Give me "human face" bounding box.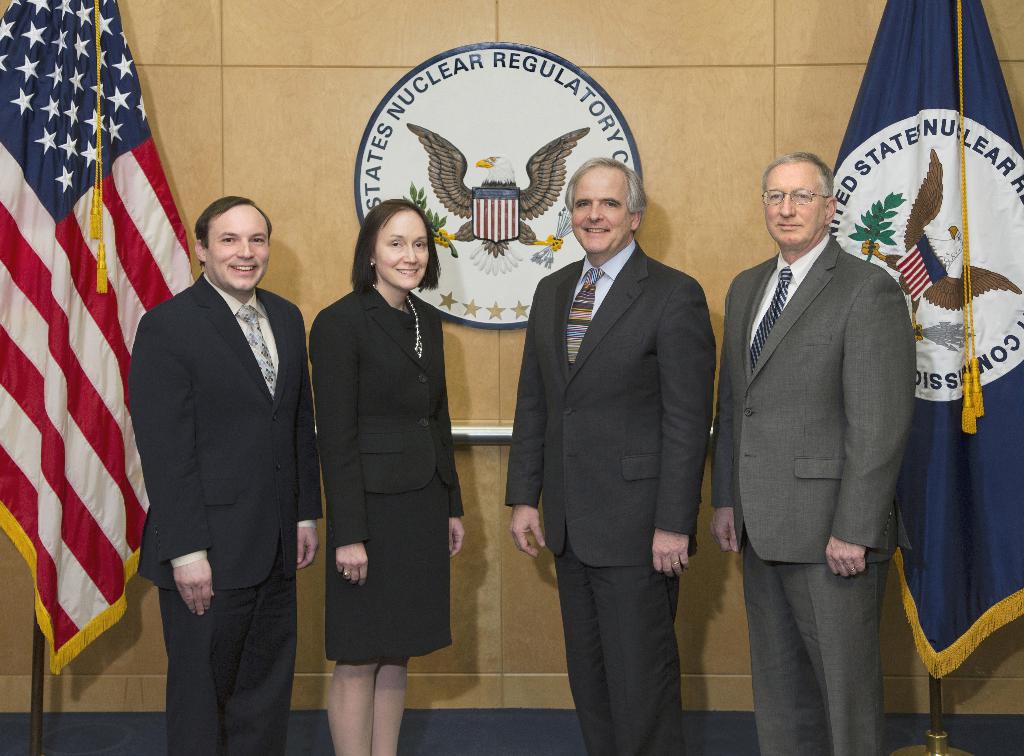
rect(766, 159, 822, 246).
